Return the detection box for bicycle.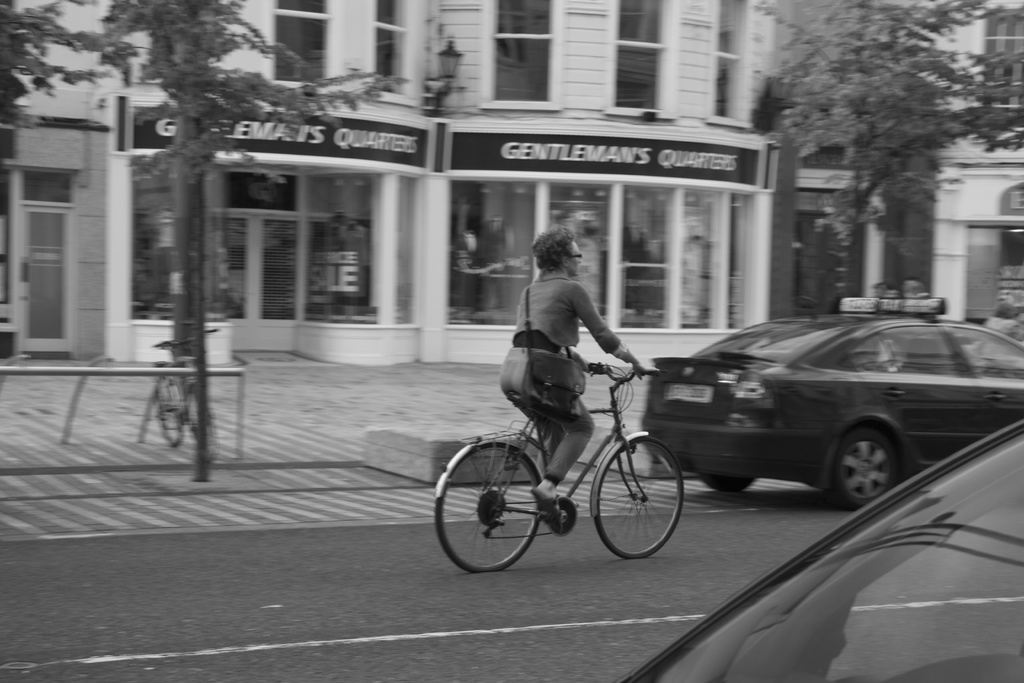
(152,325,220,464).
